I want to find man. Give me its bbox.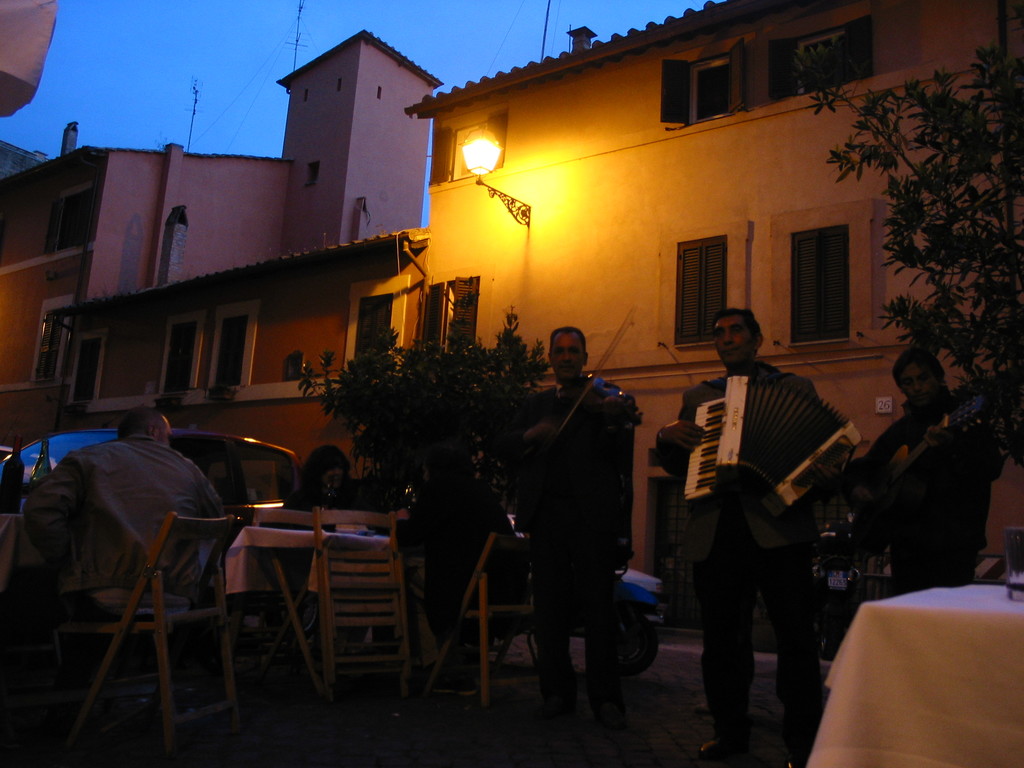
bbox(655, 306, 849, 759).
